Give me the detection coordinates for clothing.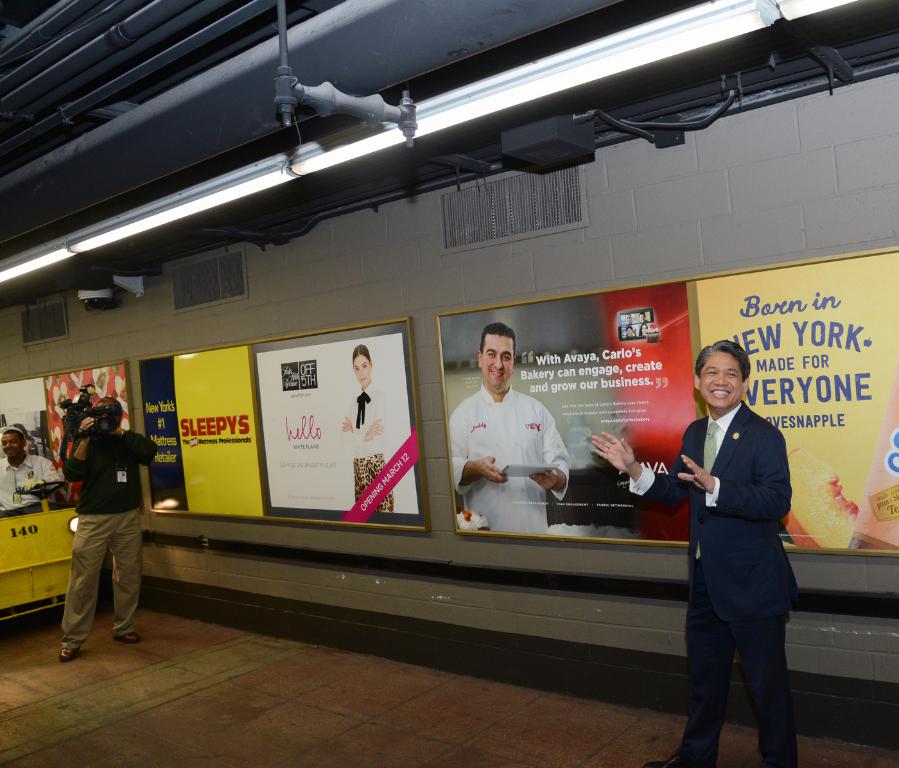
<region>341, 380, 394, 512</region>.
